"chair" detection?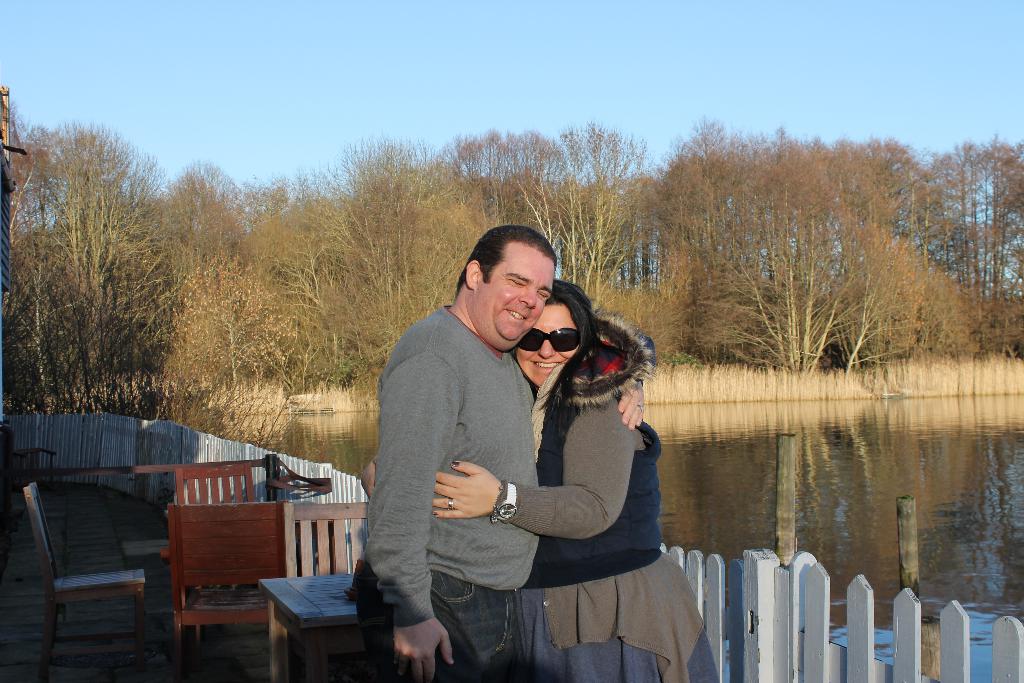
bbox=[178, 457, 279, 642]
